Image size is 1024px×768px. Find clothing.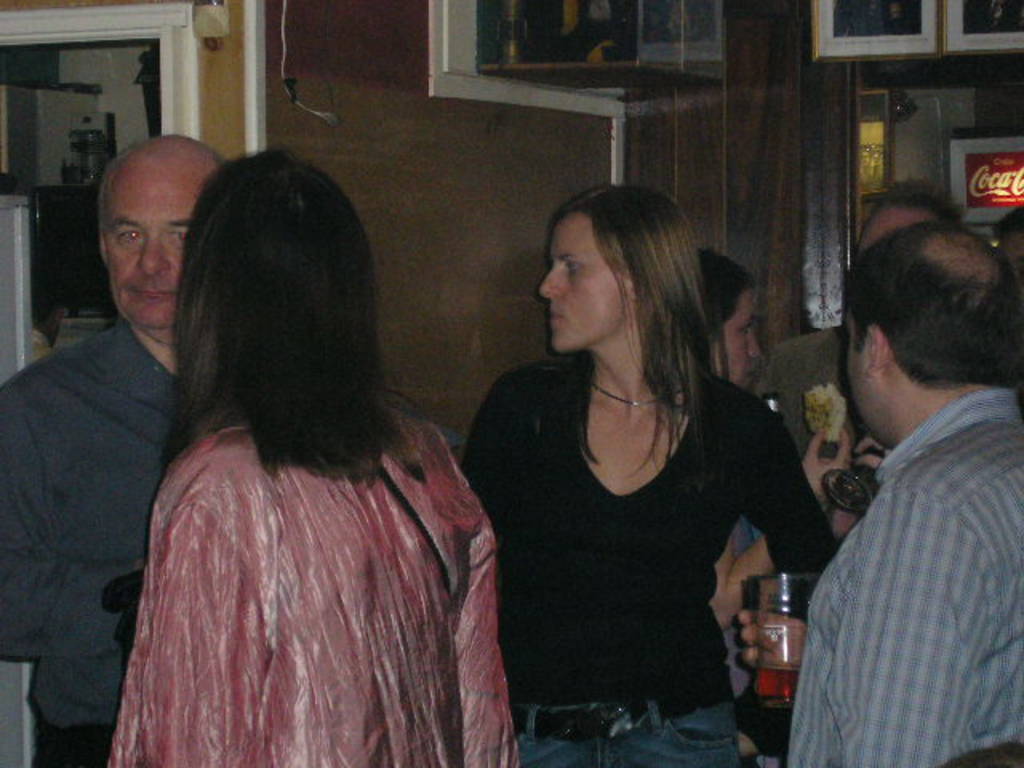
(left=0, top=307, right=278, bottom=760).
